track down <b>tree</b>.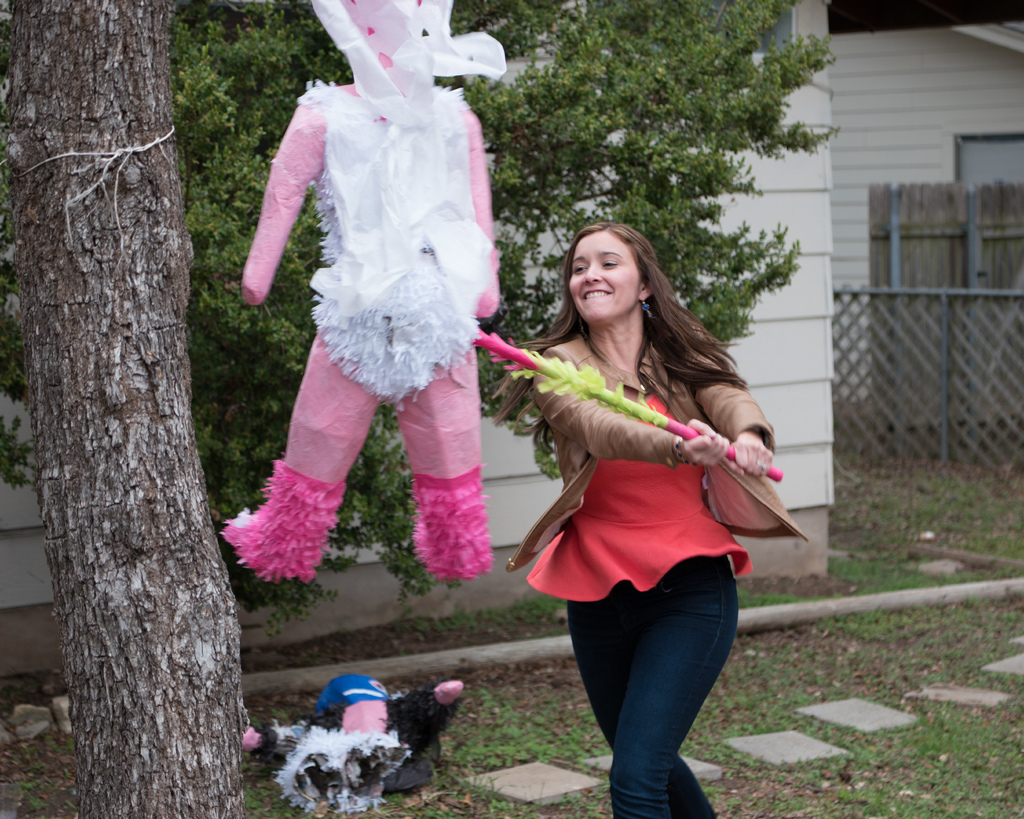
Tracked to bbox=[0, 0, 853, 818].
